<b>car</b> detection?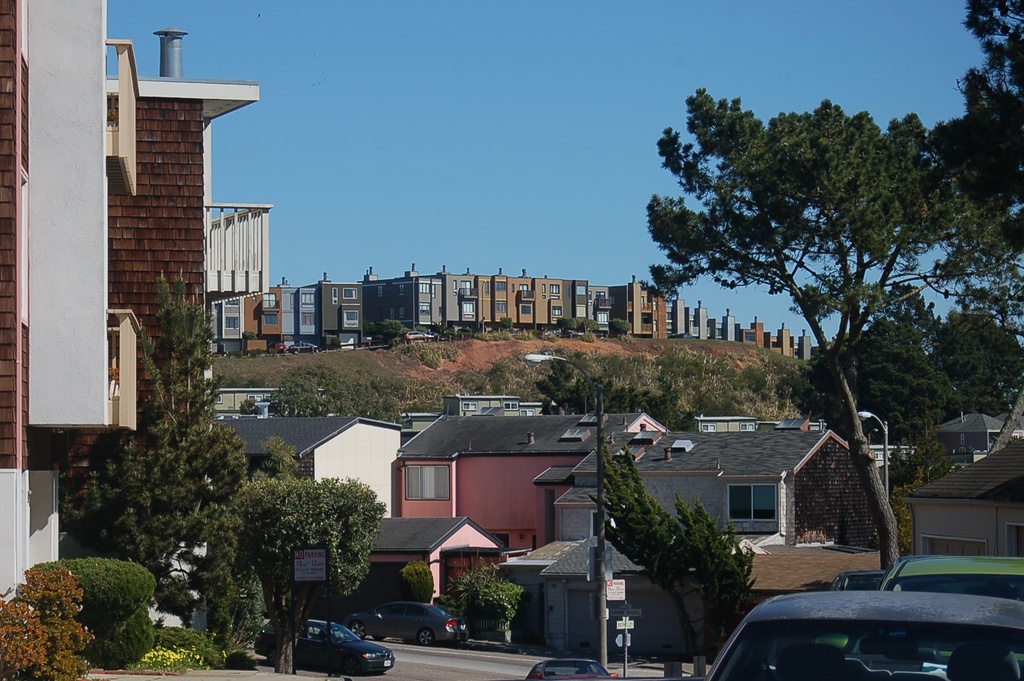
253,615,402,680
